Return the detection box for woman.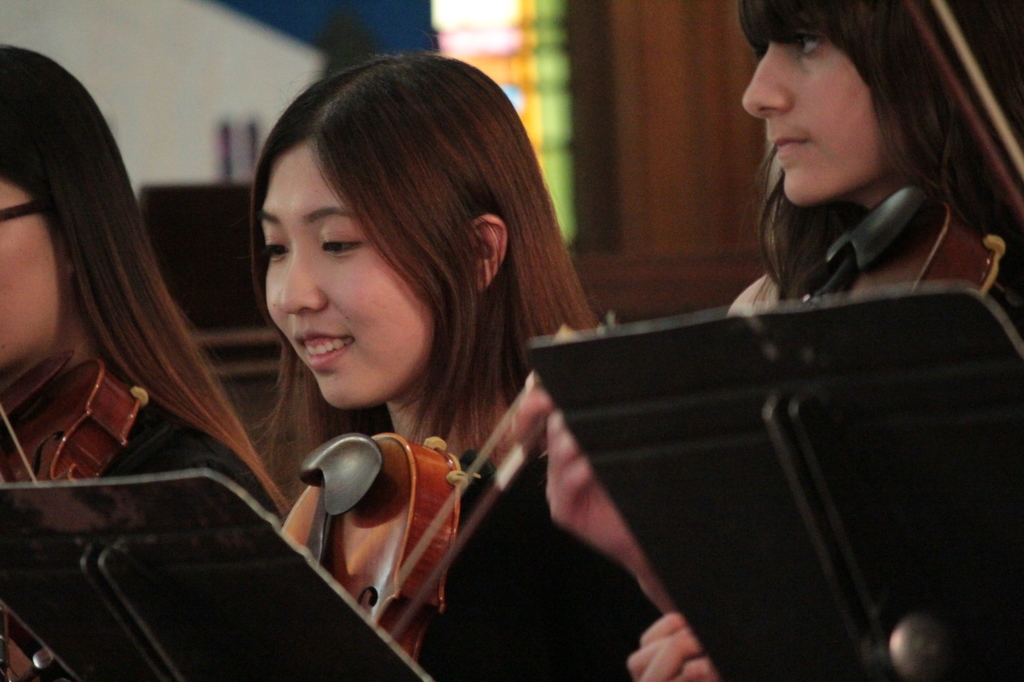
box(259, 25, 596, 680).
